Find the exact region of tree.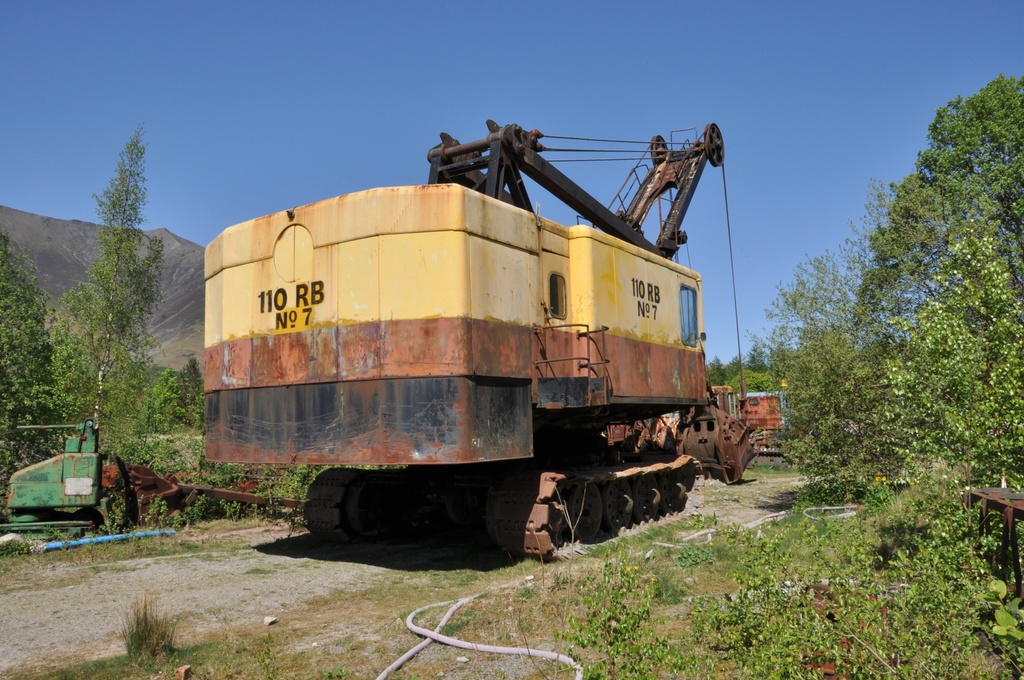
Exact region: (748, 172, 923, 497).
